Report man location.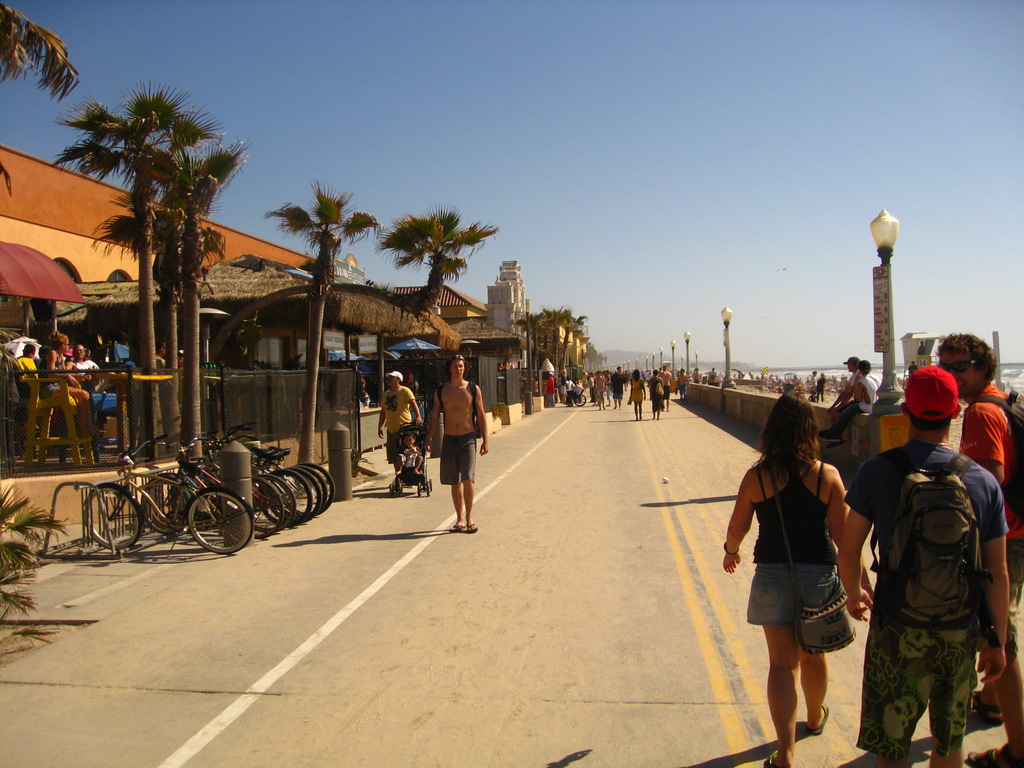
Report: <bbox>74, 342, 103, 373</bbox>.
